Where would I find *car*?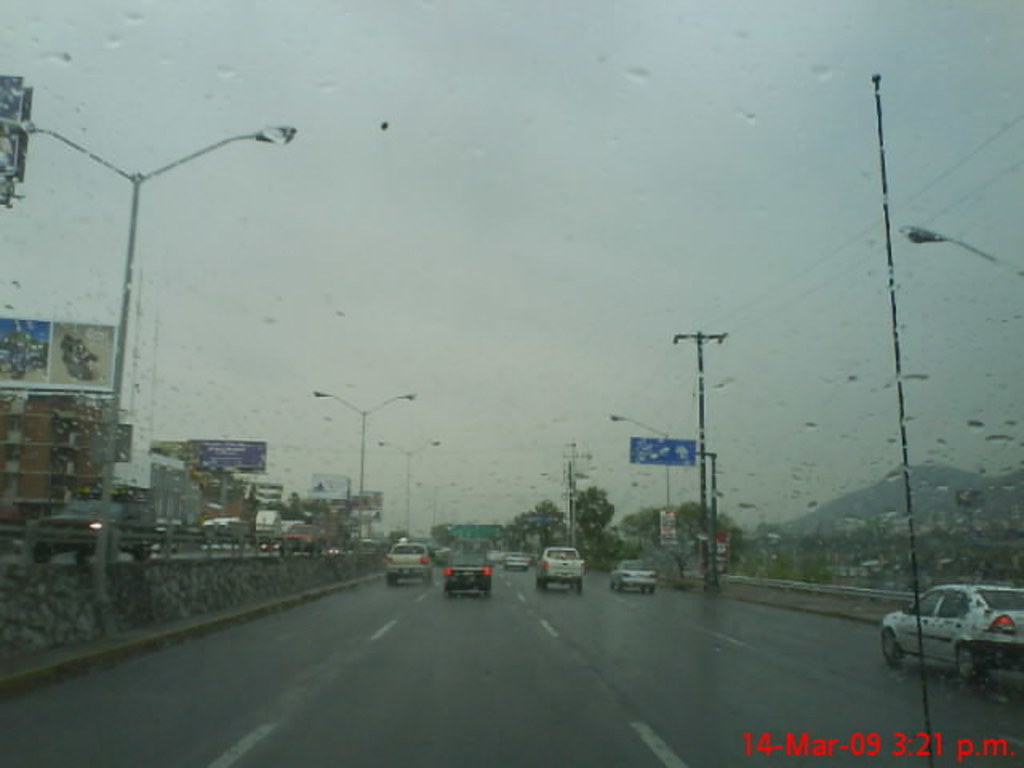
At rect(502, 544, 538, 568).
